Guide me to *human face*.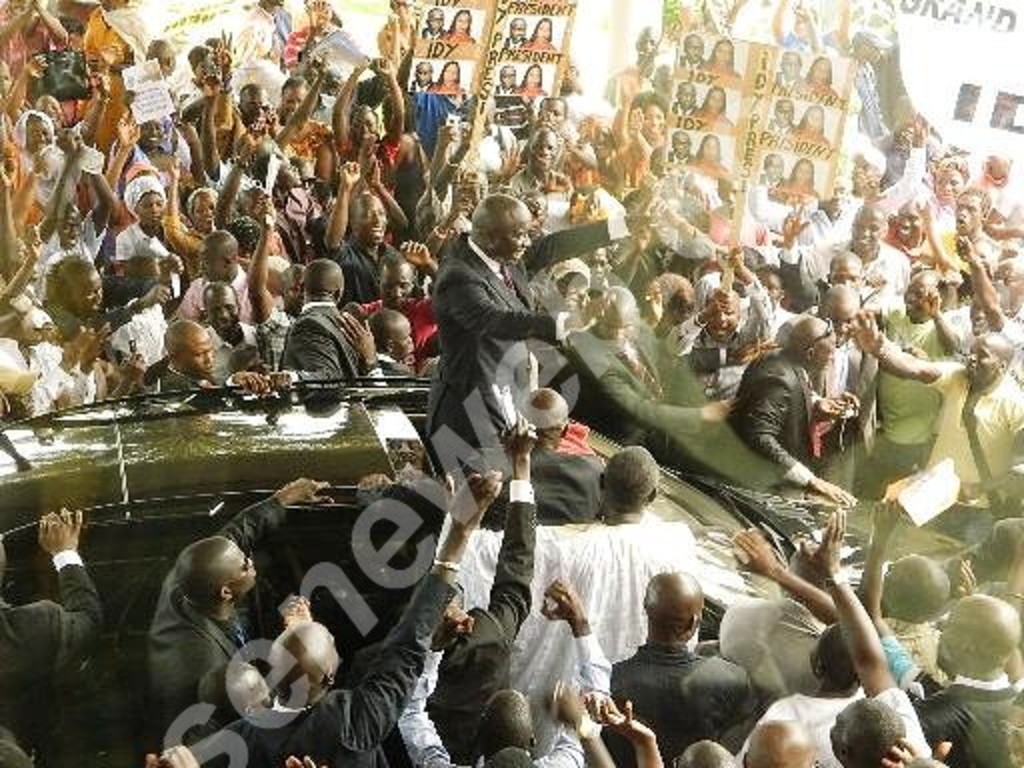
Guidance: 62 212 84 242.
